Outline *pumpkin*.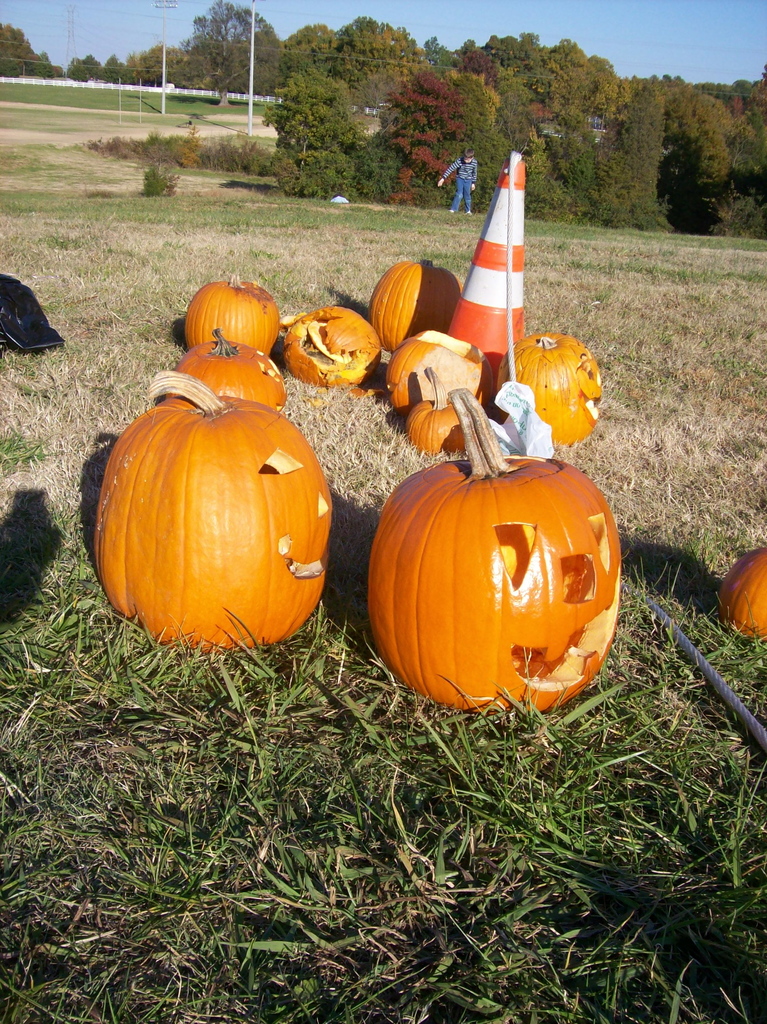
Outline: 727/547/766/639.
